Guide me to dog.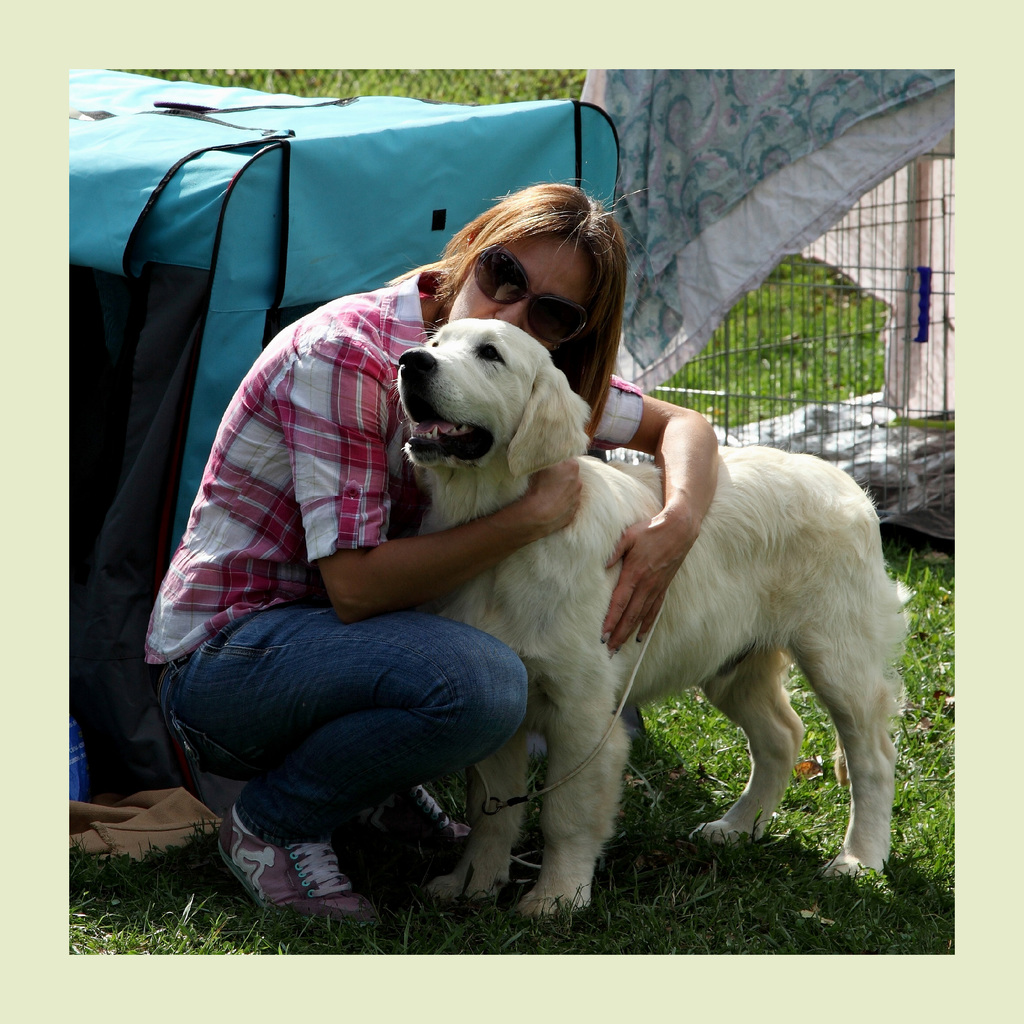
Guidance: rect(388, 319, 918, 927).
